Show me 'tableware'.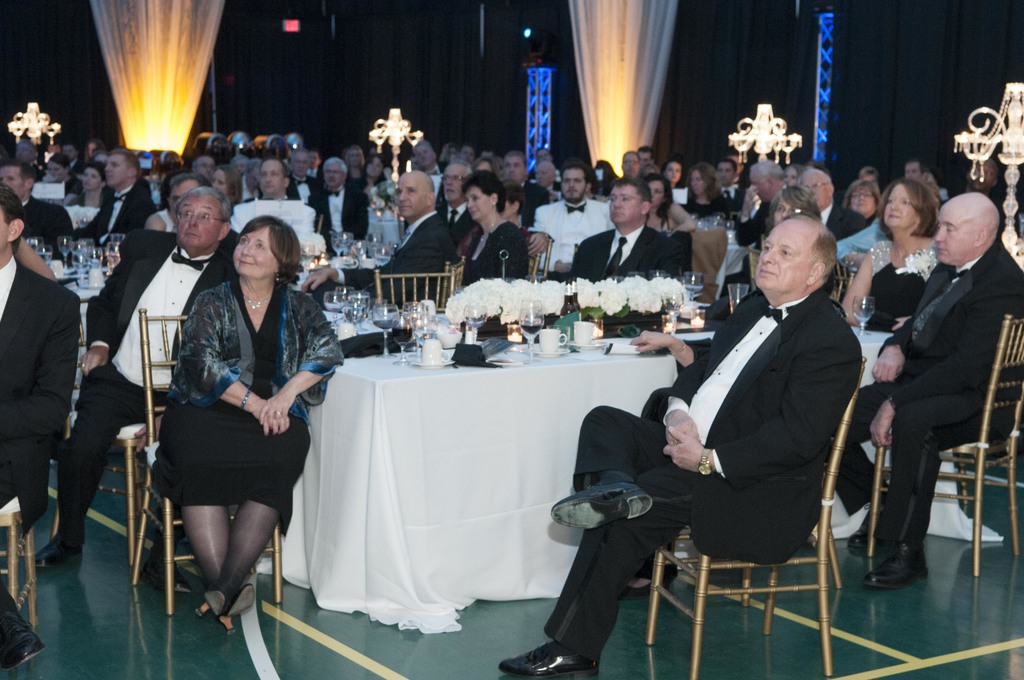
'tableware' is here: x1=647 y1=269 x2=668 y2=280.
